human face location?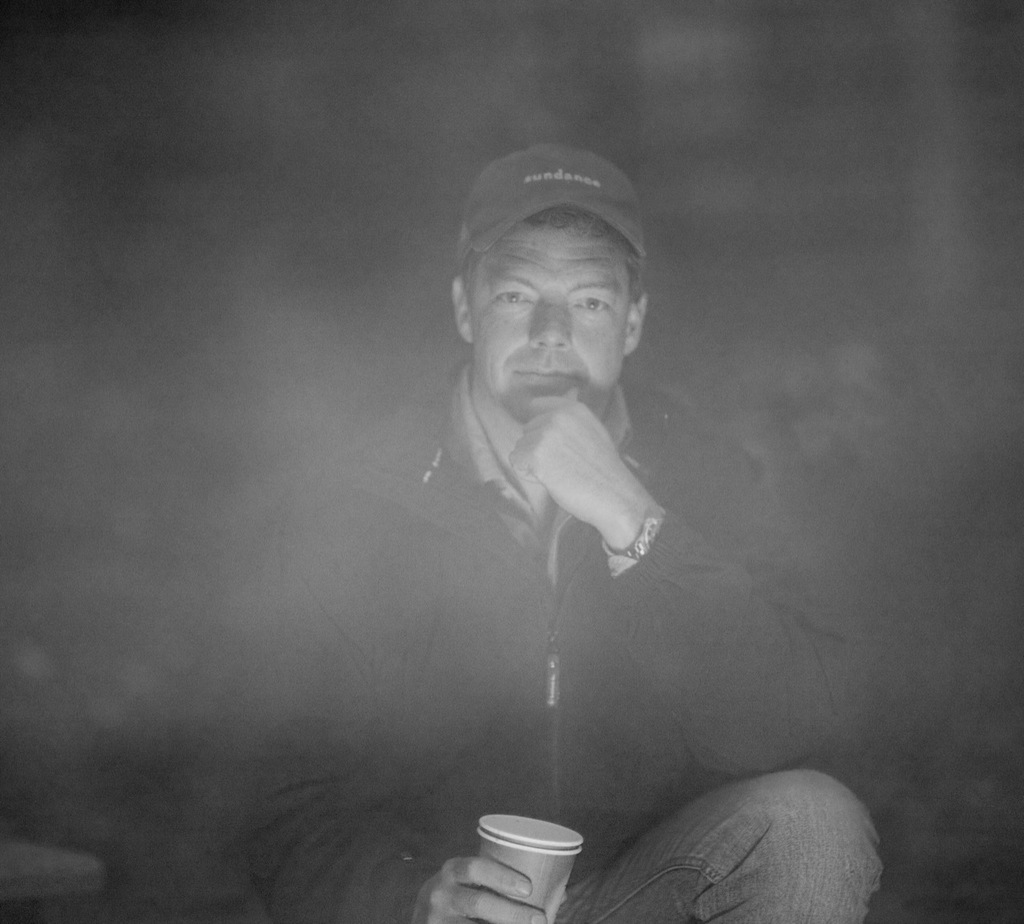
<region>472, 231, 623, 424</region>
